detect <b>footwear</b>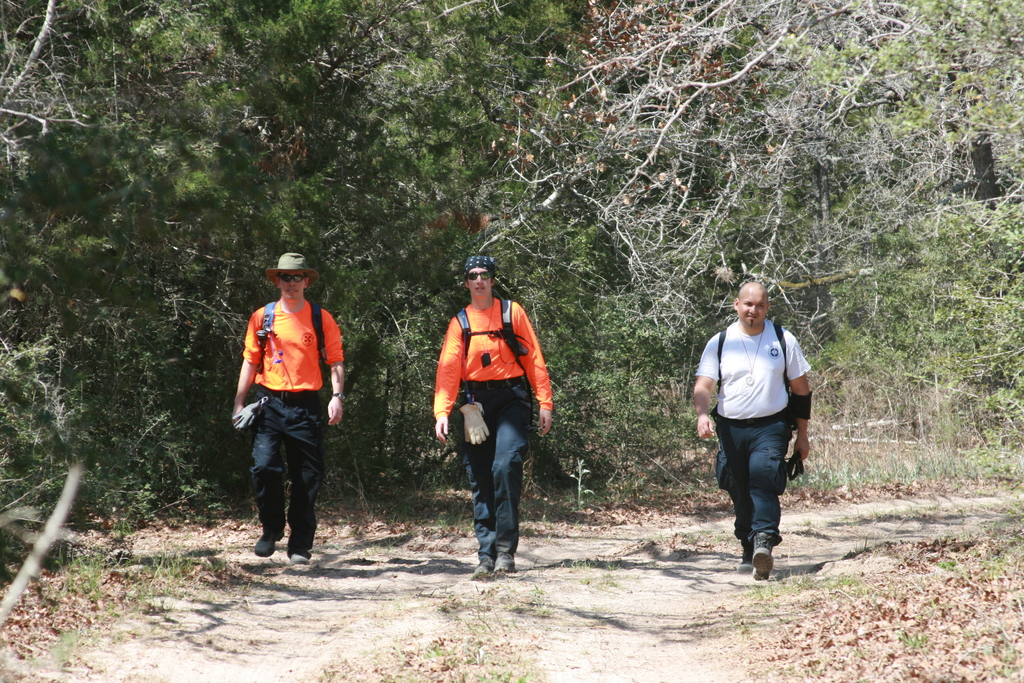
select_region(252, 530, 280, 556)
